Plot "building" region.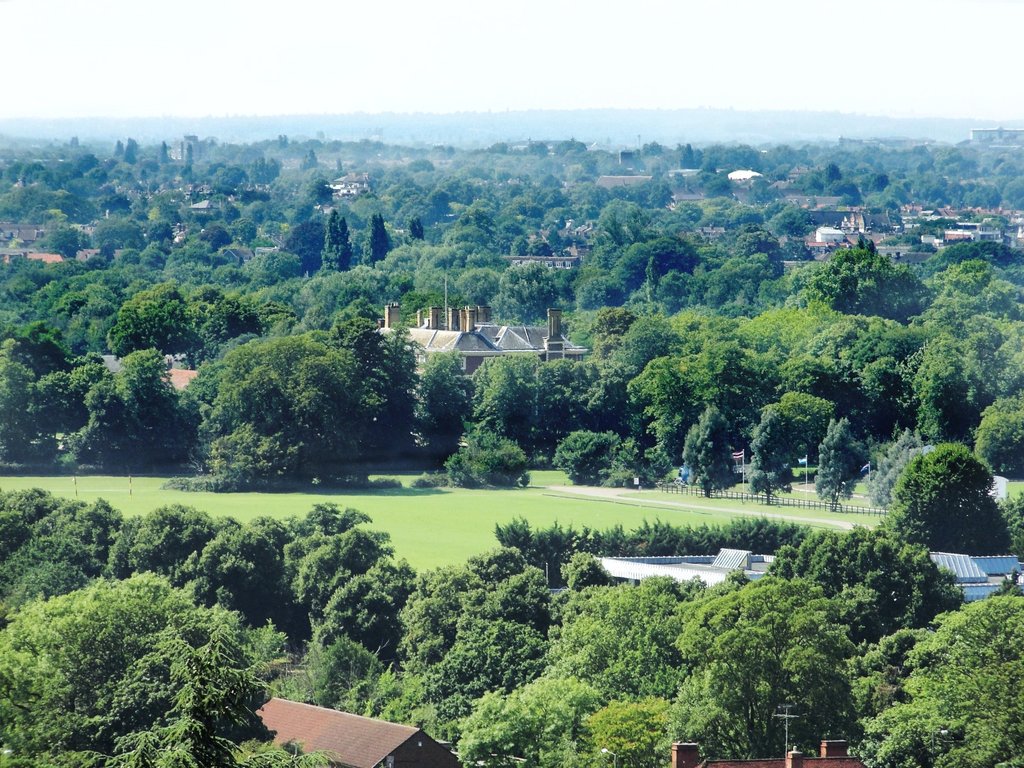
Plotted at 688, 714, 857, 765.
